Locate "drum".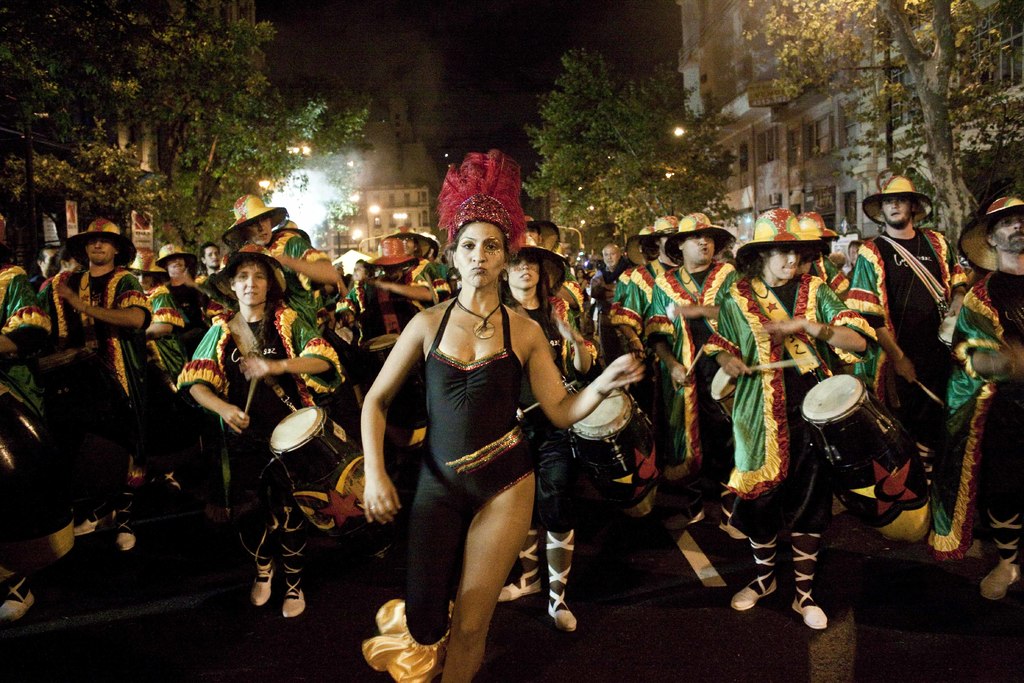
Bounding box: x1=561, y1=384, x2=666, y2=514.
